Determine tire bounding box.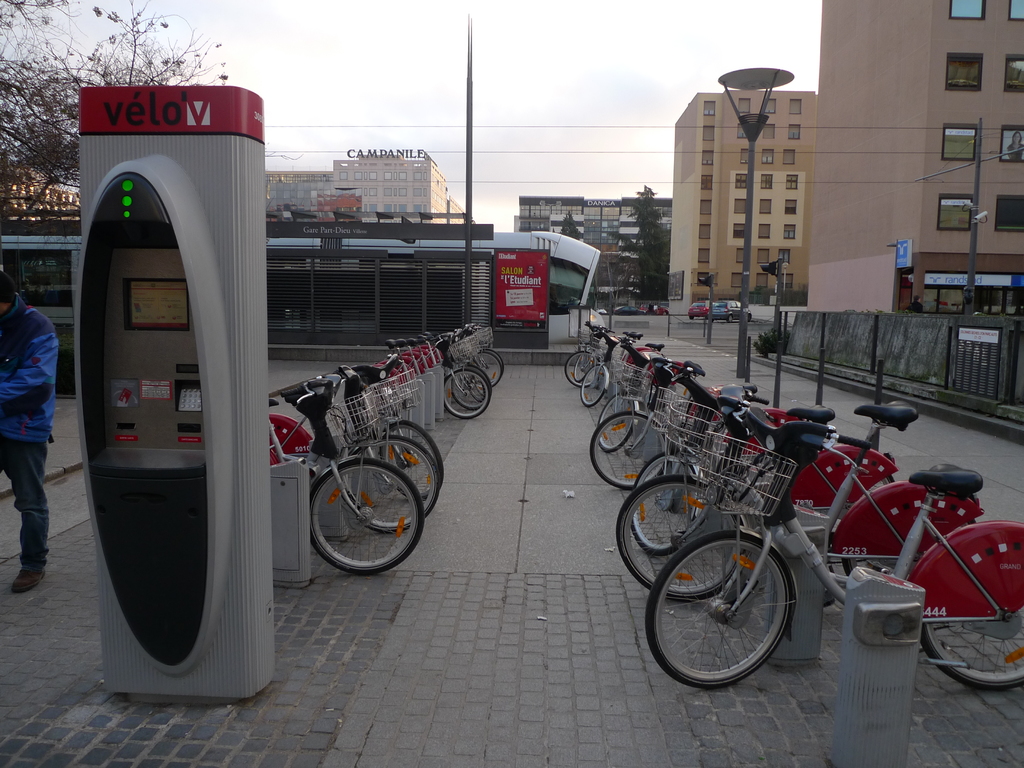
Determined: x1=384, y1=420, x2=444, y2=499.
